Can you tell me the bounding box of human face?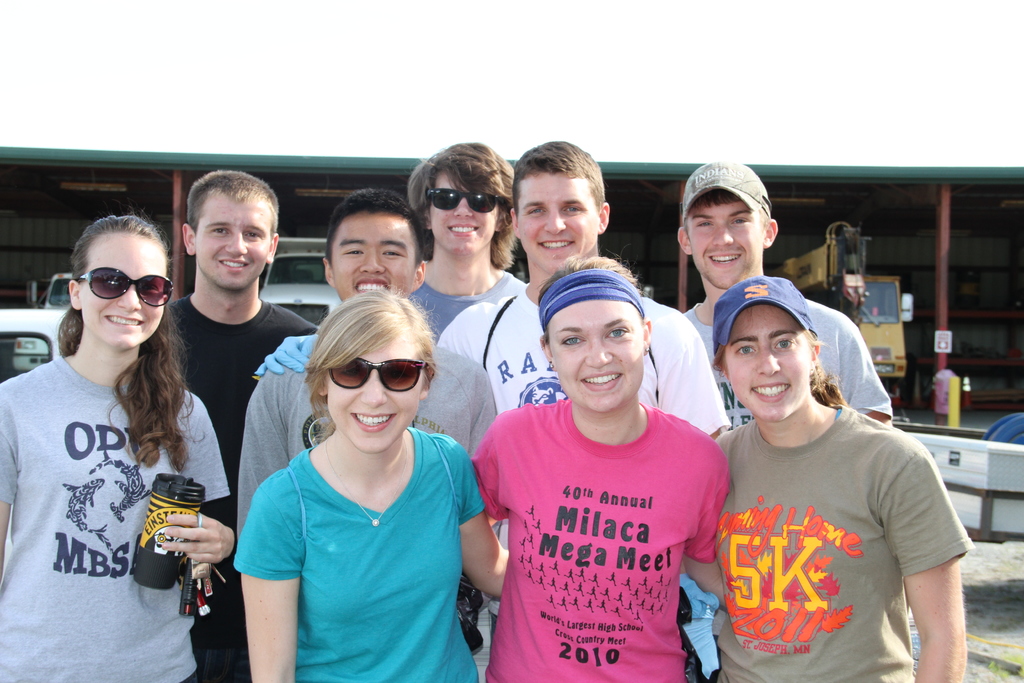
(x1=329, y1=215, x2=420, y2=300).
